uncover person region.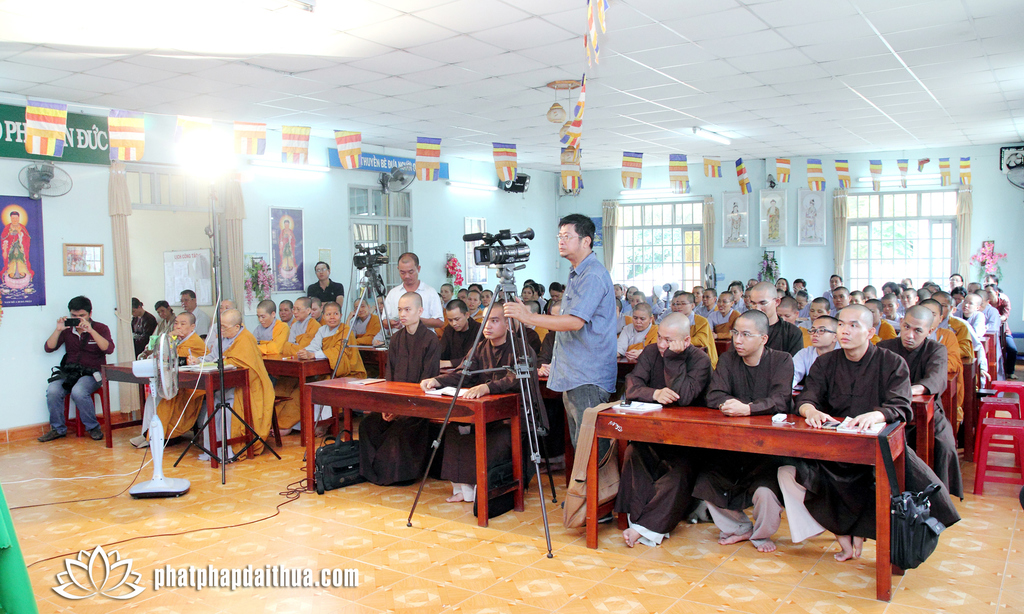
Uncovered: bbox(928, 284, 978, 385).
